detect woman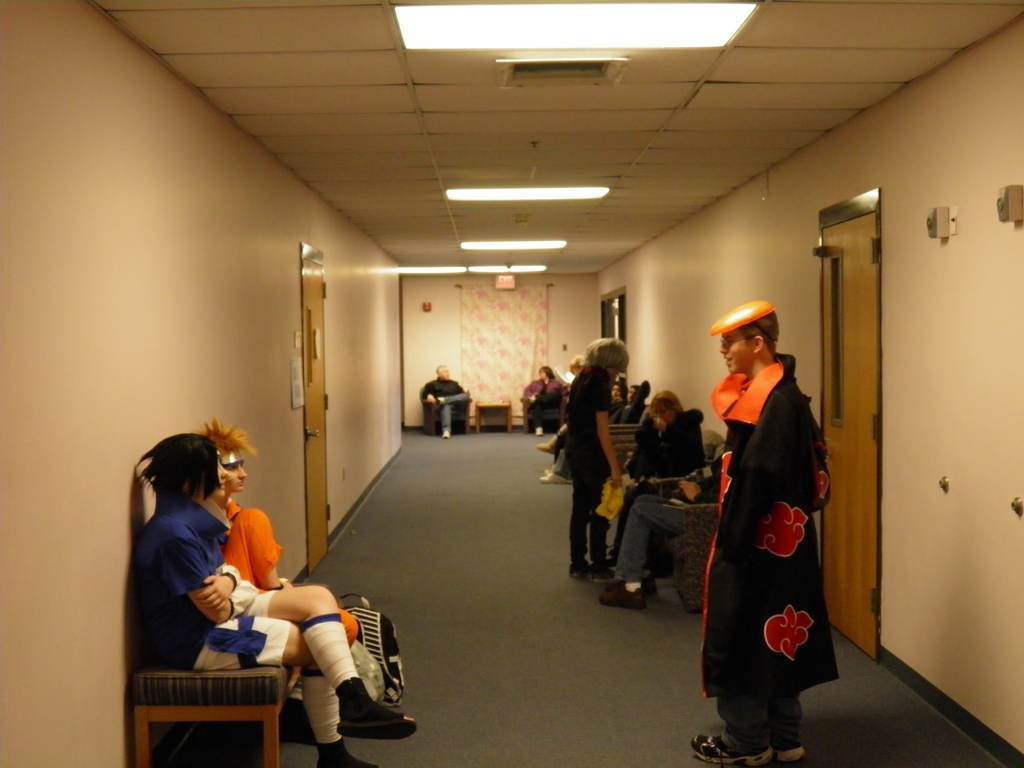
box(607, 393, 705, 566)
